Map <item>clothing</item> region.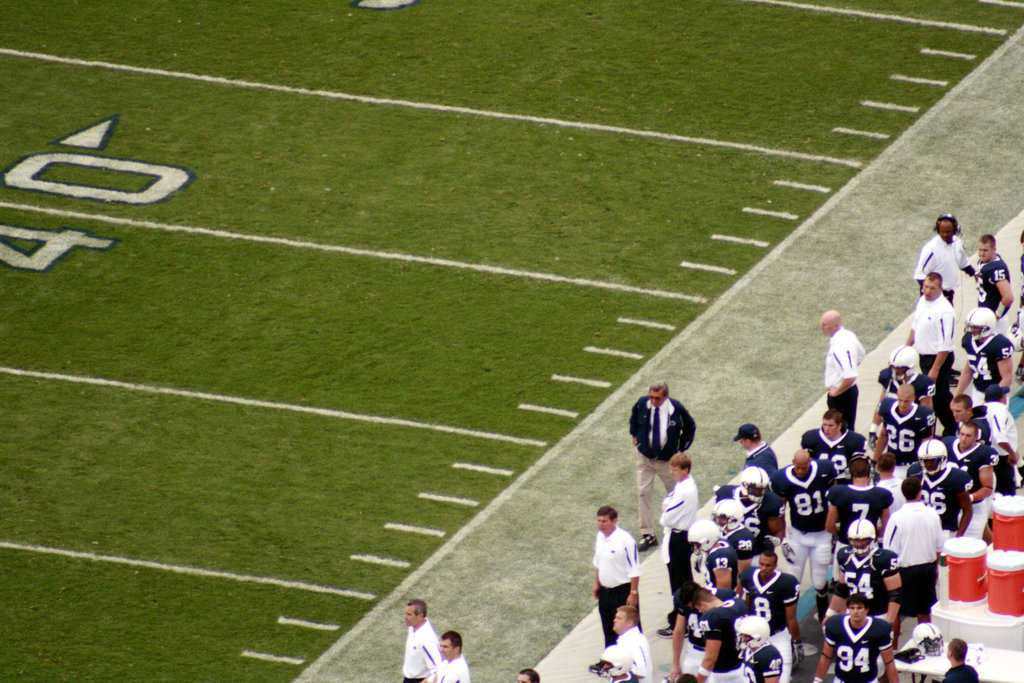
Mapped to (left=821, top=325, right=861, bottom=436).
